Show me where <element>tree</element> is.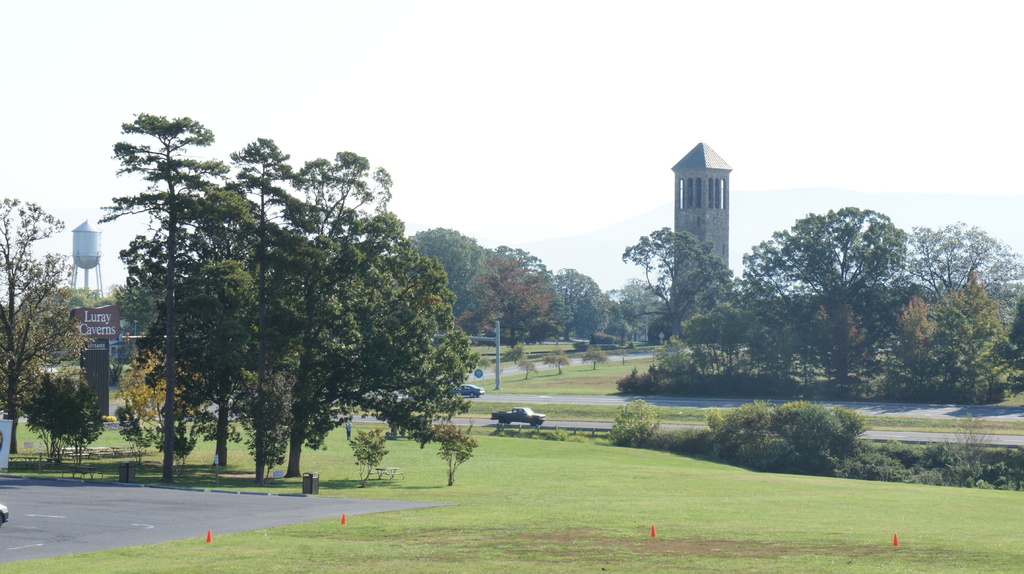
<element>tree</element> is at {"x1": 412, "y1": 226, "x2": 497, "y2": 328}.
